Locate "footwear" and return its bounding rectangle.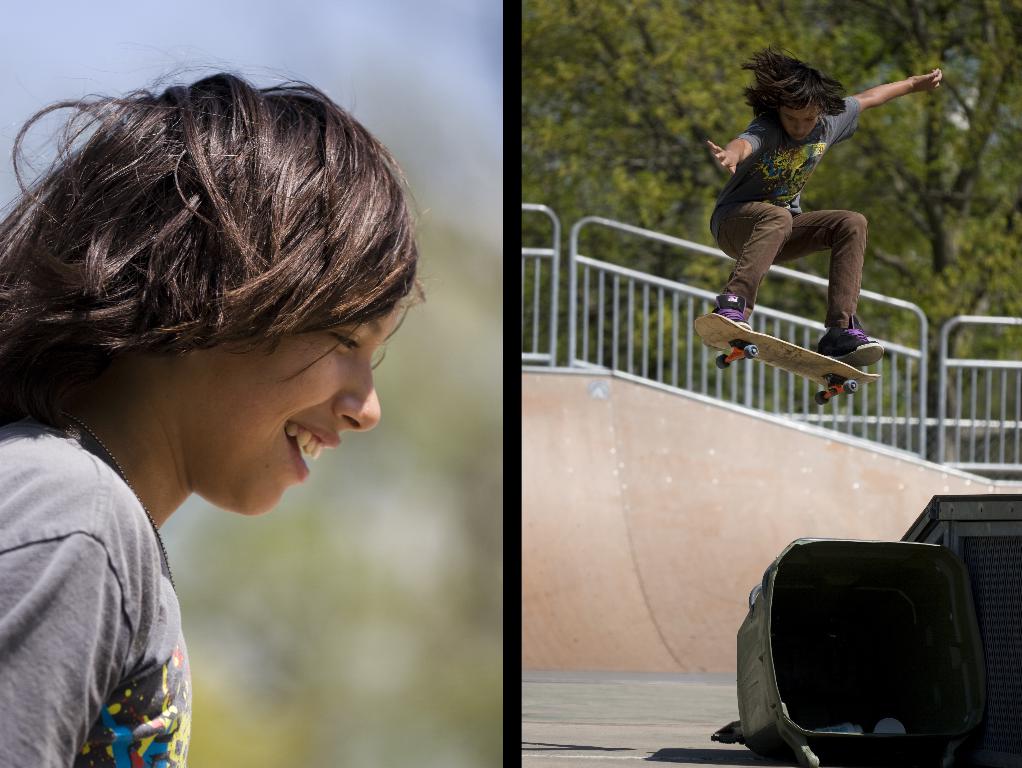
[x1=712, y1=291, x2=752, y2=329].
